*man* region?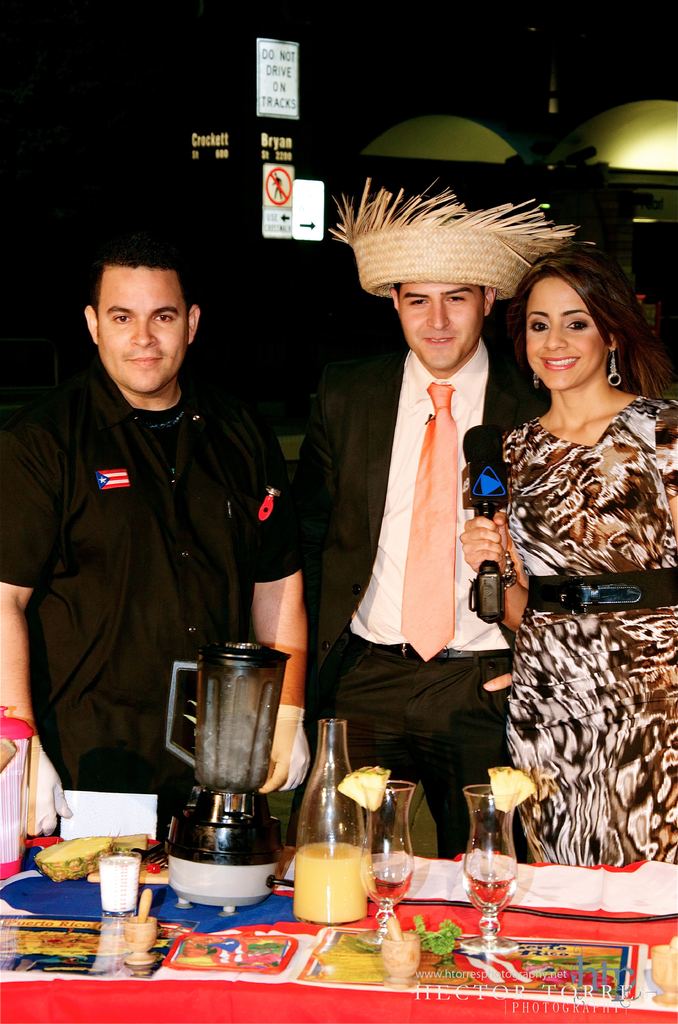
[left=289, top=220, right=556, bottom=893]
